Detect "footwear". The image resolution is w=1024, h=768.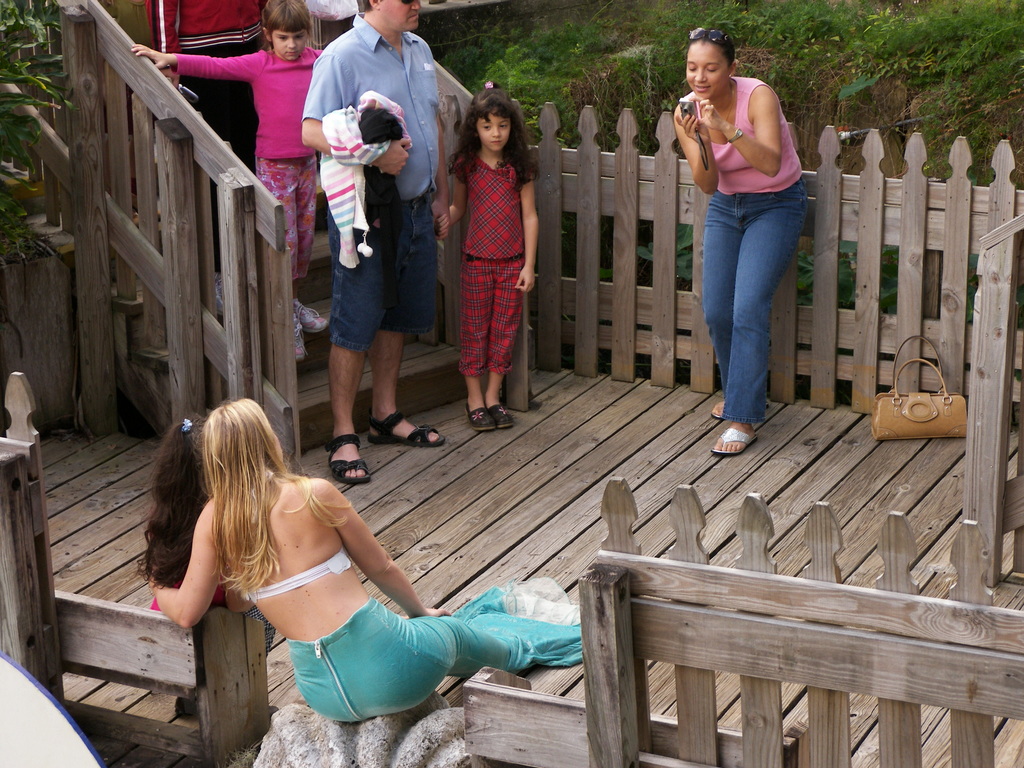
484/402/517/429.
